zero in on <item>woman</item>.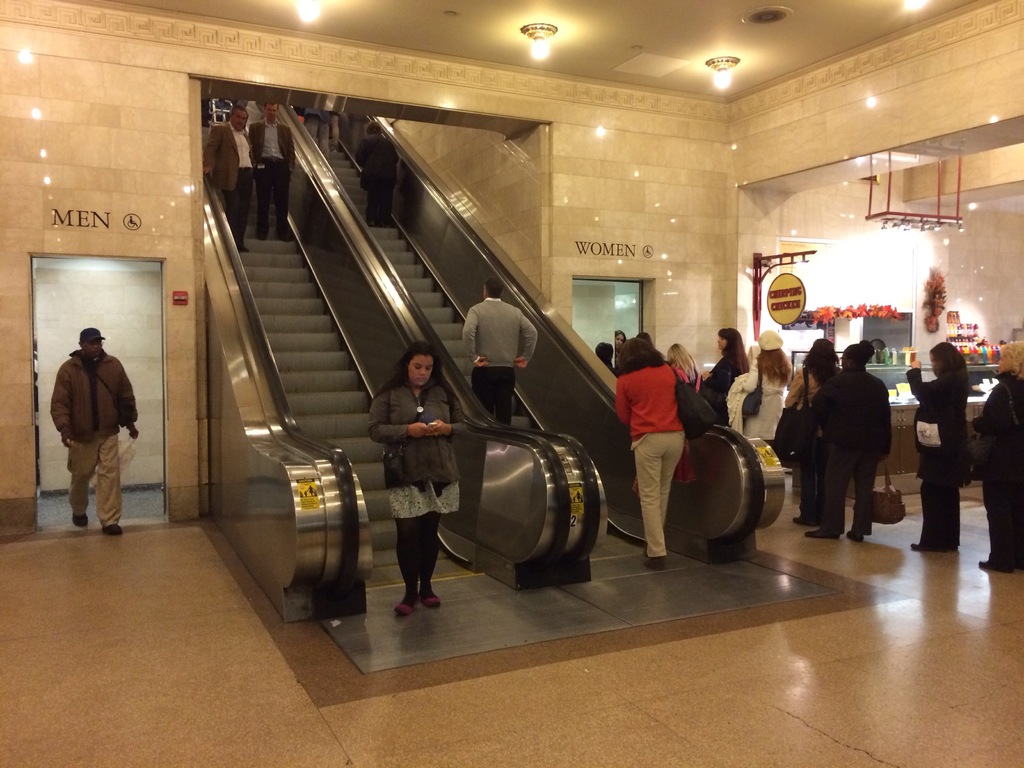
Zeroed in: [904,343,968,559].
